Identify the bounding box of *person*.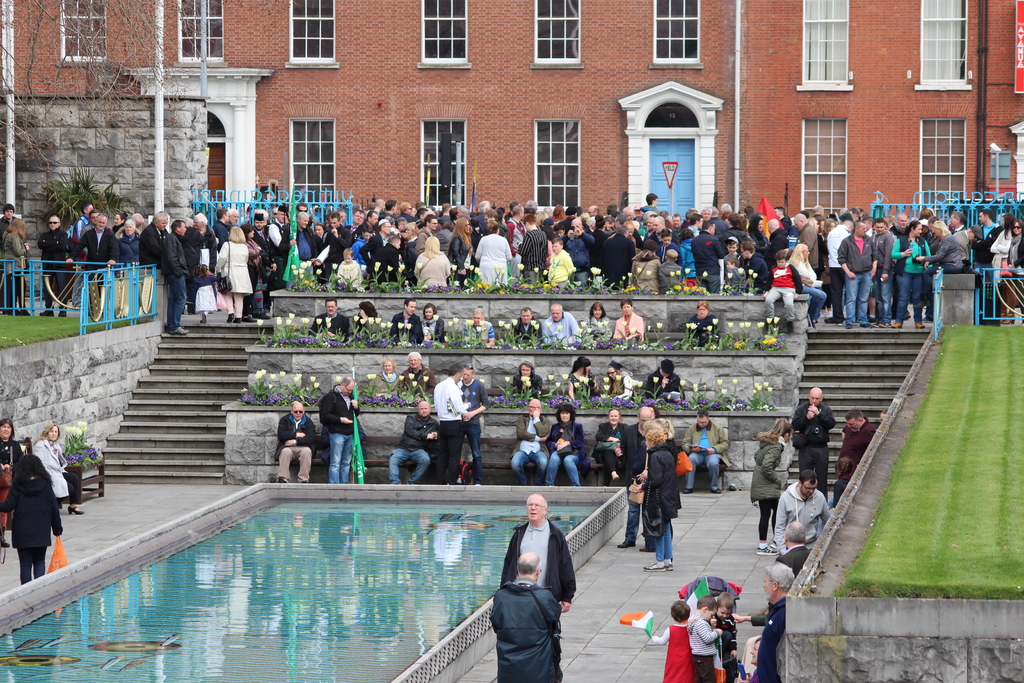
box=[540, 295, 582, 352].
